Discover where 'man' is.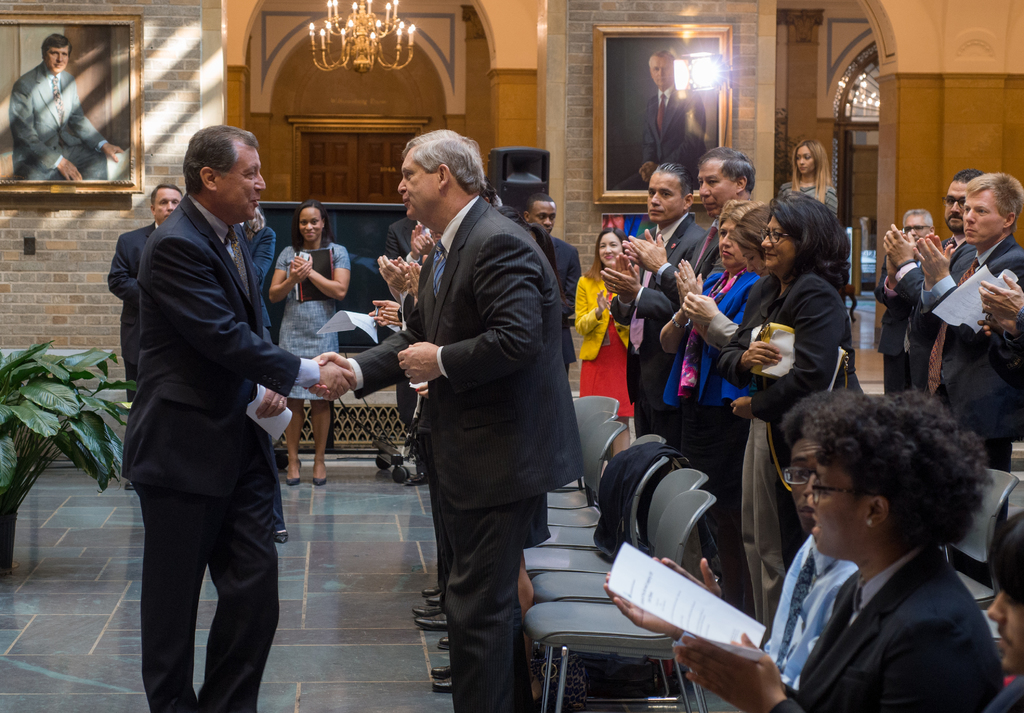
Discovered at {"x1": 601, "y1": 383, "x2": 886, "y2": 712}.
